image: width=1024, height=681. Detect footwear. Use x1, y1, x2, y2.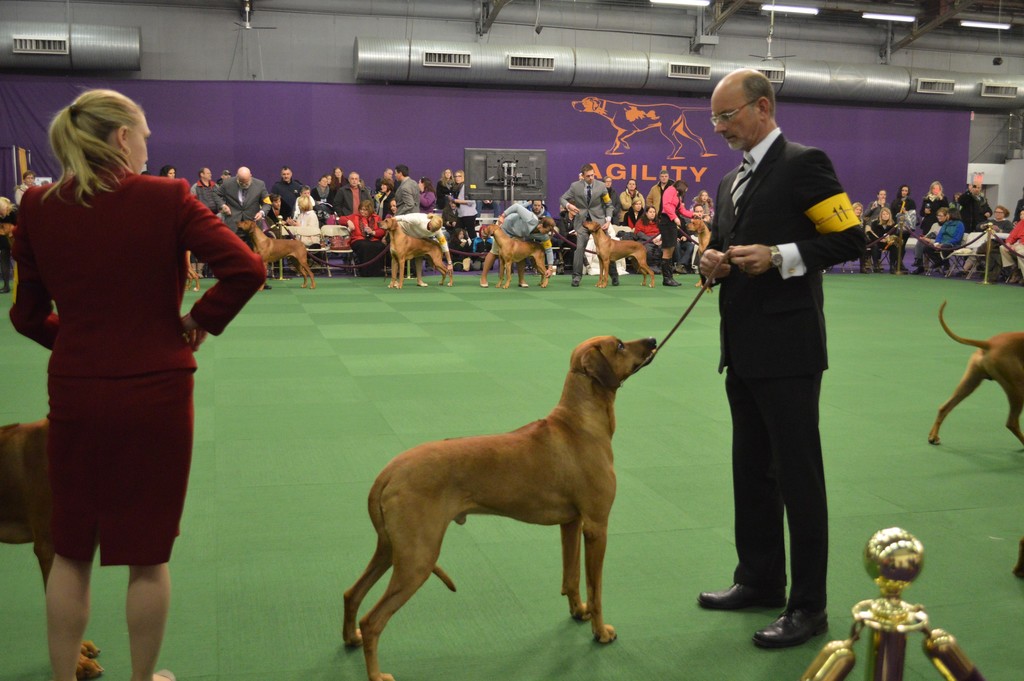
415, 279, 428, 291.
